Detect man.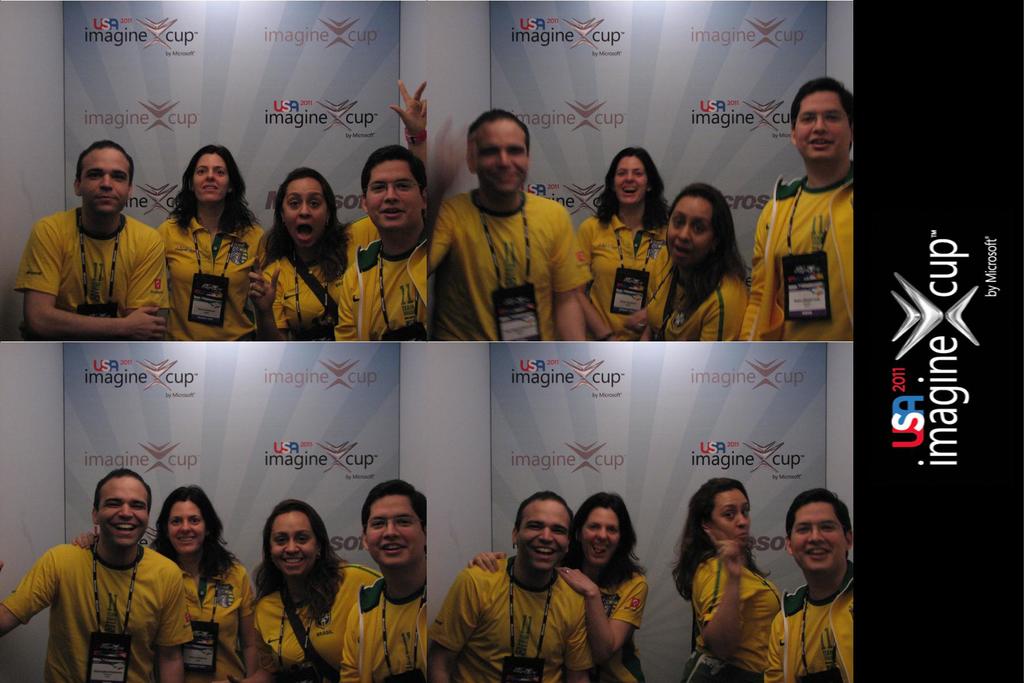
Detected at l=765, t=488, r=855, b=682.
